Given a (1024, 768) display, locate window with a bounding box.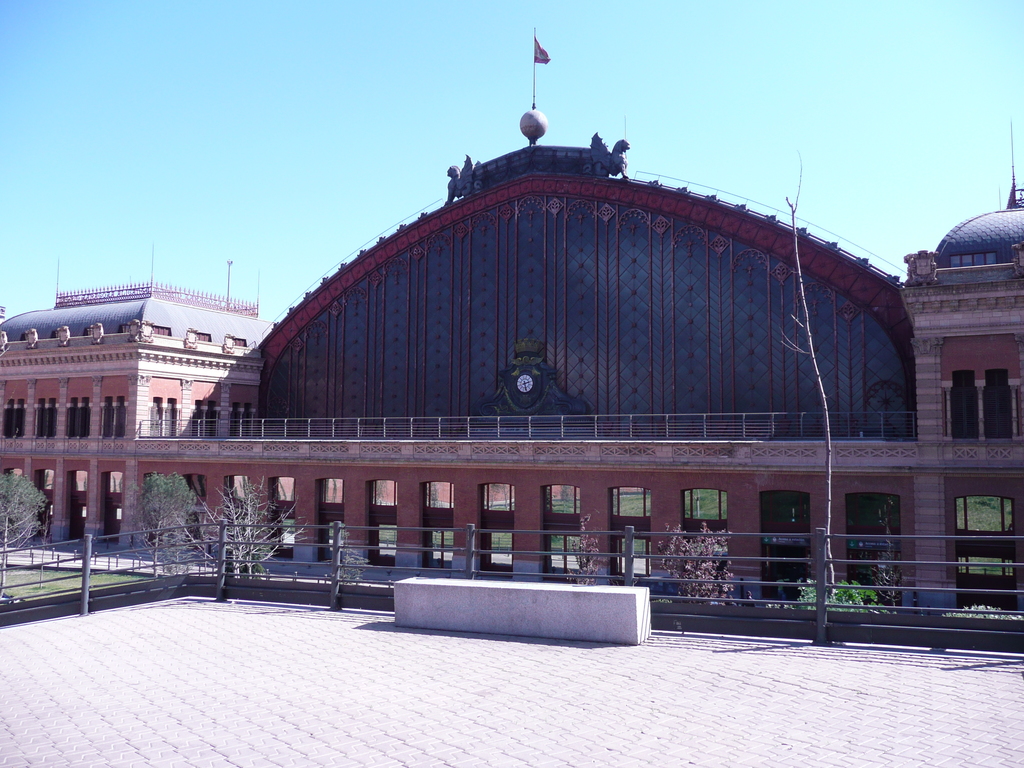
Located: <region>144, 392, 178, 440</region>.
